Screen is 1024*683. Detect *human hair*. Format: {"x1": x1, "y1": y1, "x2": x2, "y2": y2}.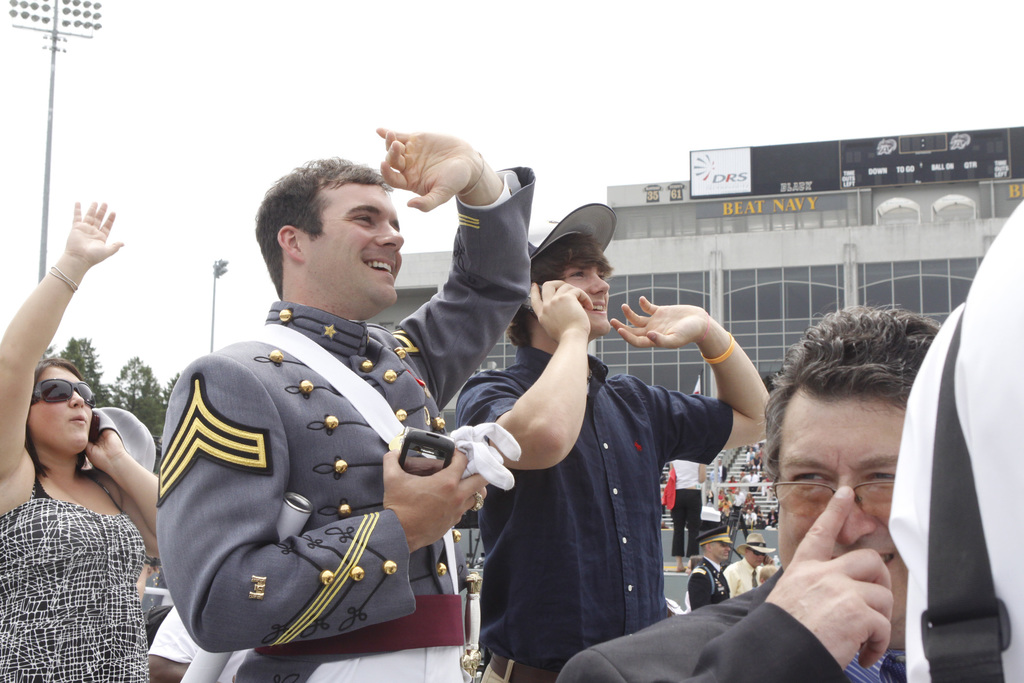
{"x1": 26, "y1": 352, "x2": 97, "y2": 477}.
